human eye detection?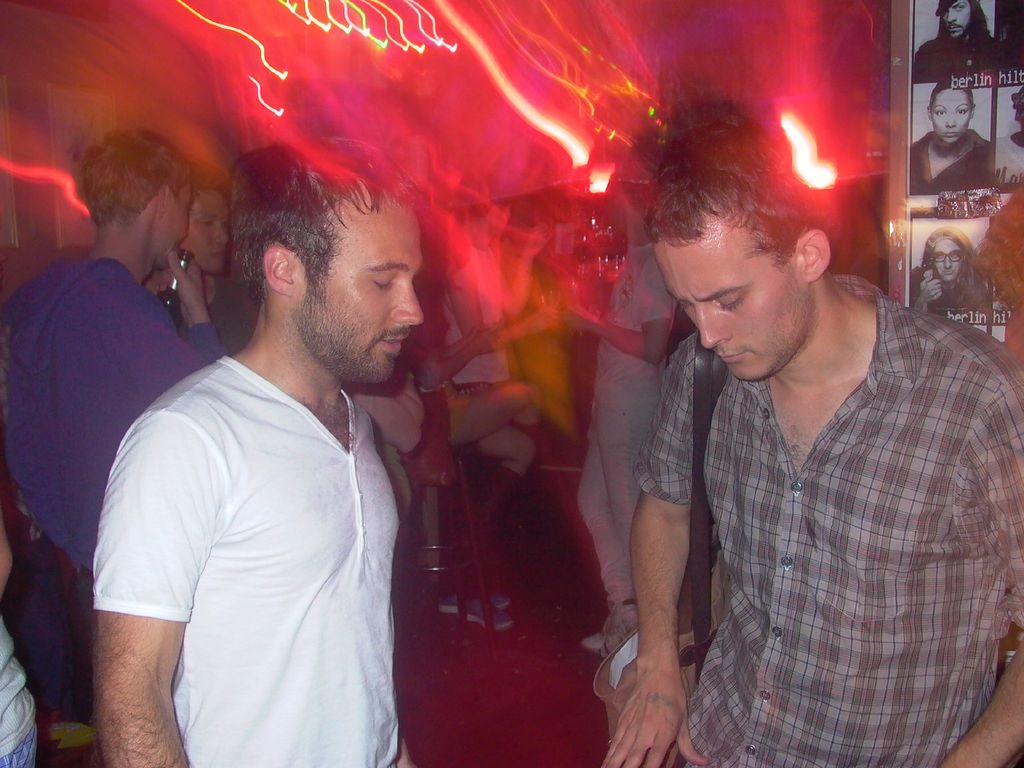
pyautogui.locateOnScreen(935, 253, 944, 262)
